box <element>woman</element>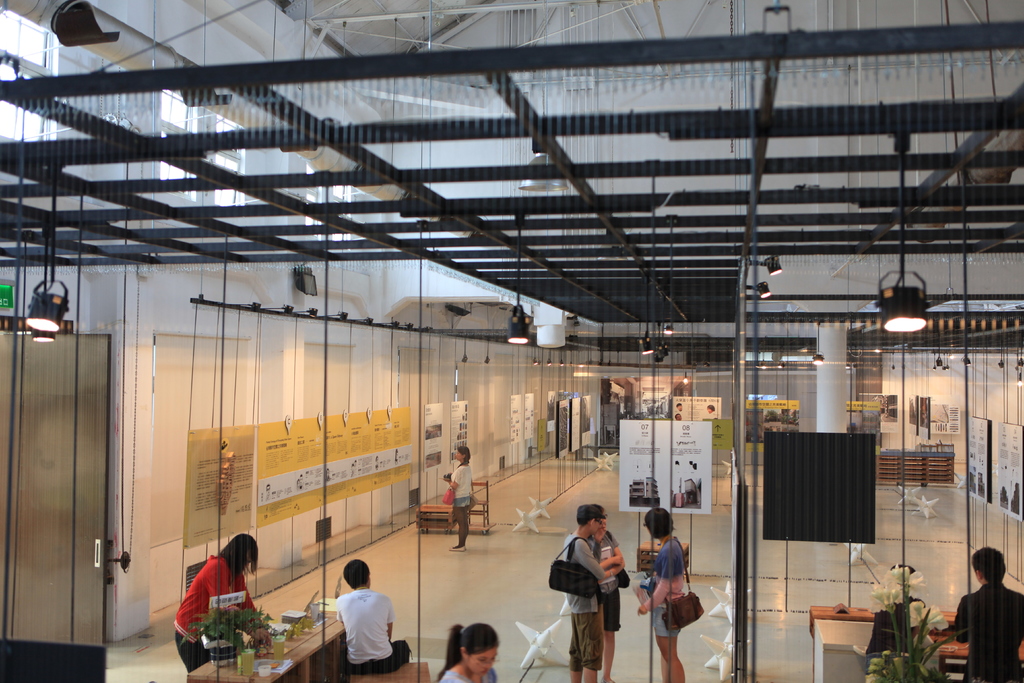
(955,545,1023,682)
